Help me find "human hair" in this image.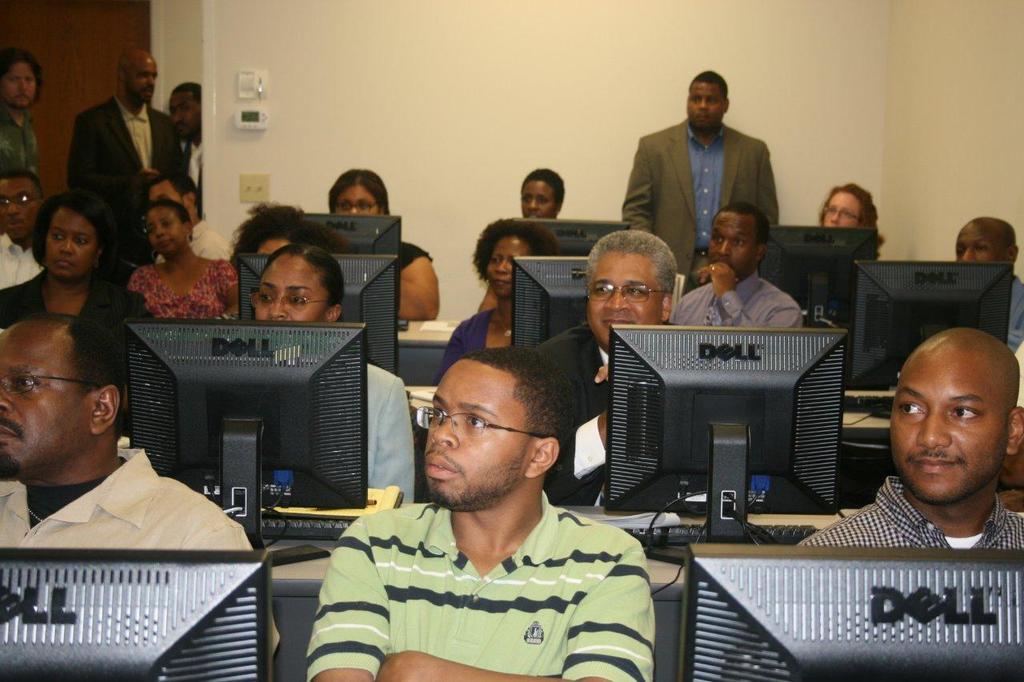
Found it: l=222, t=201, r=306, b=263.
